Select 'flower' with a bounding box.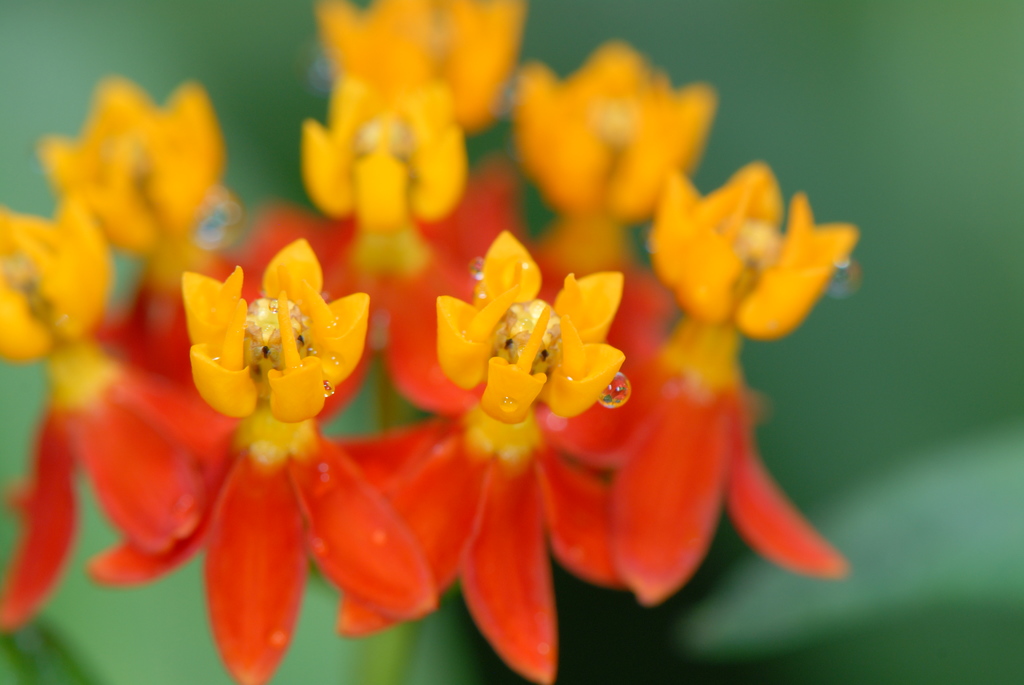
182:250:357:425.
